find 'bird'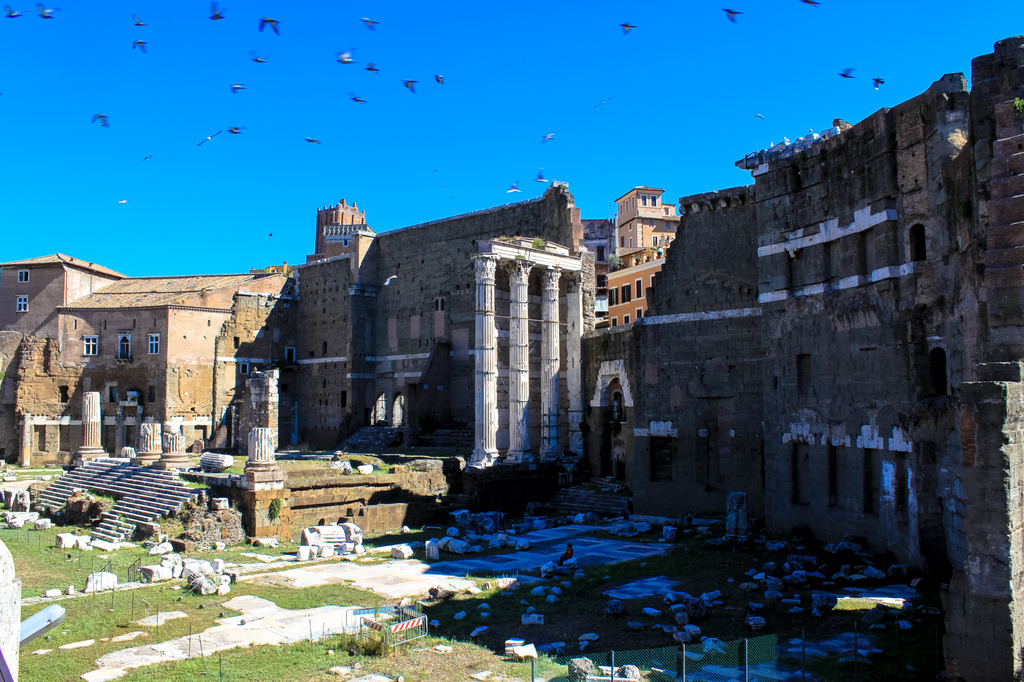
504/178/519/195
